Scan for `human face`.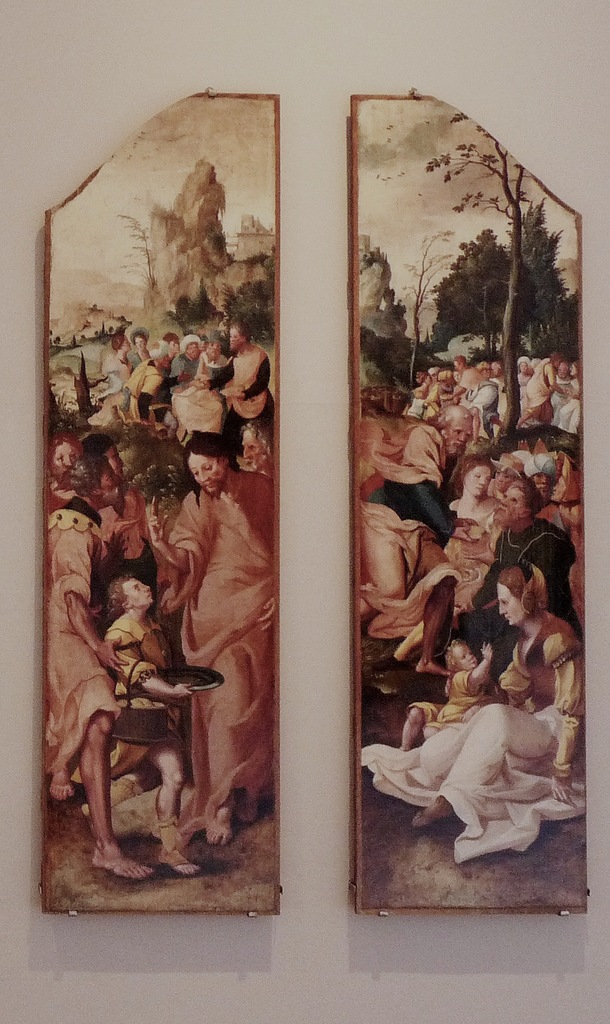
Scan result: region(188, 452, 221, 495).
